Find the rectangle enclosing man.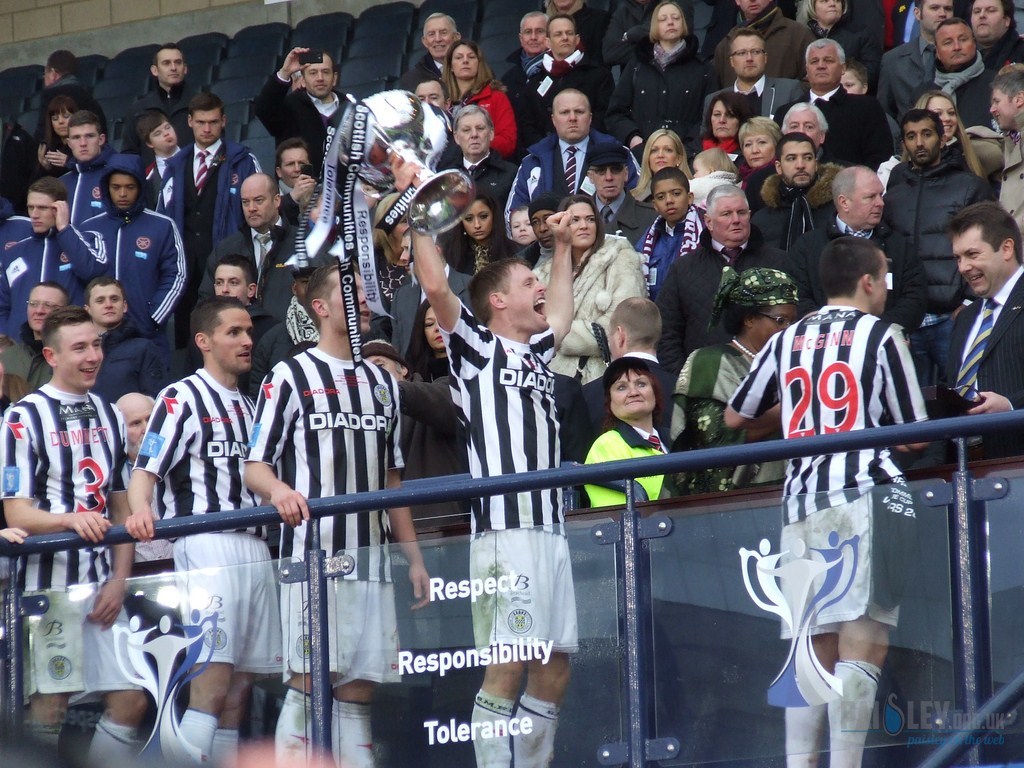
<region>929, 201, 1023, 462</region>.
